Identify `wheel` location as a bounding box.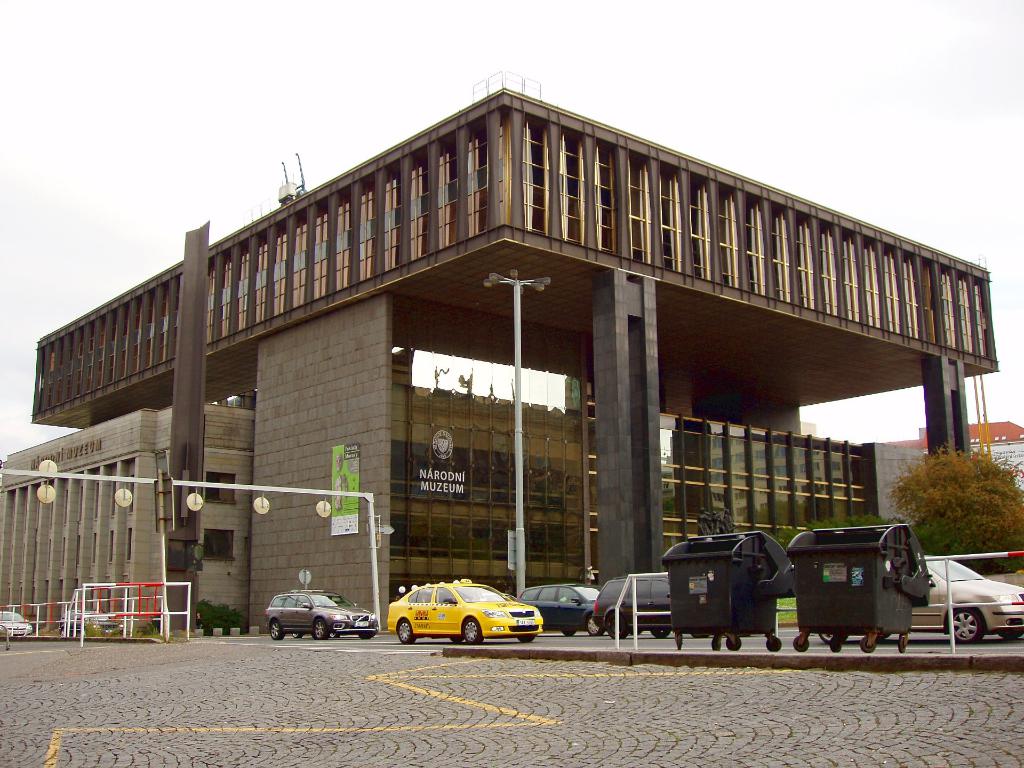
x1=589, y1=619, x2=600, y2=636.
